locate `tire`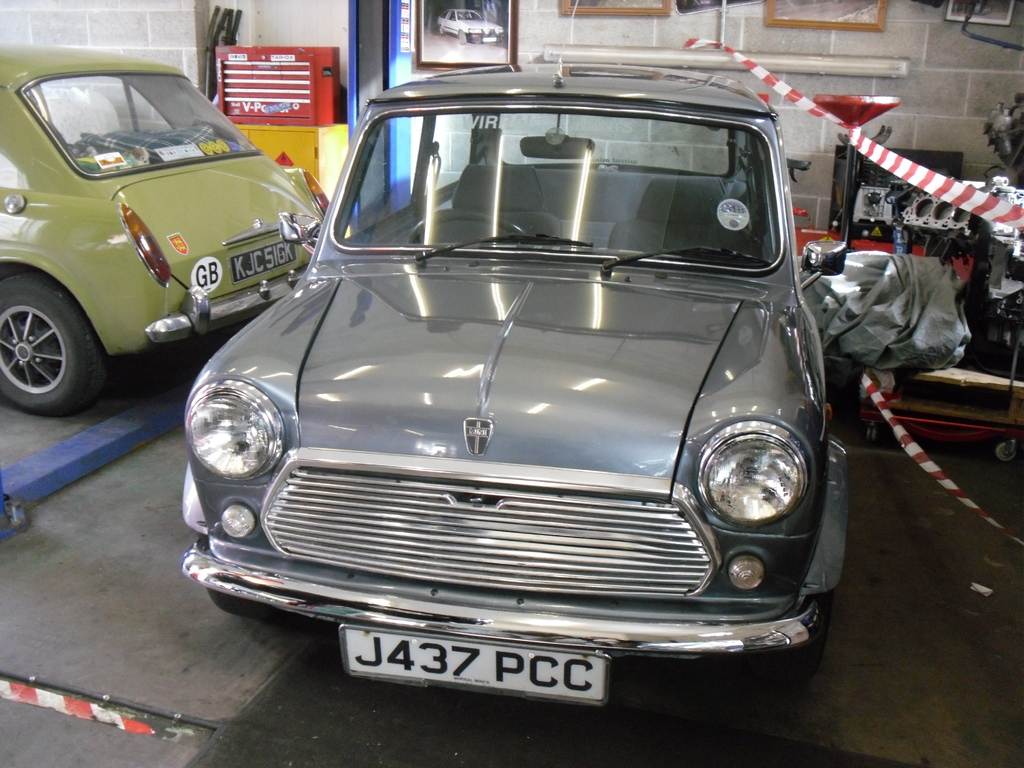
select_region(198, 531, 278, 624)
